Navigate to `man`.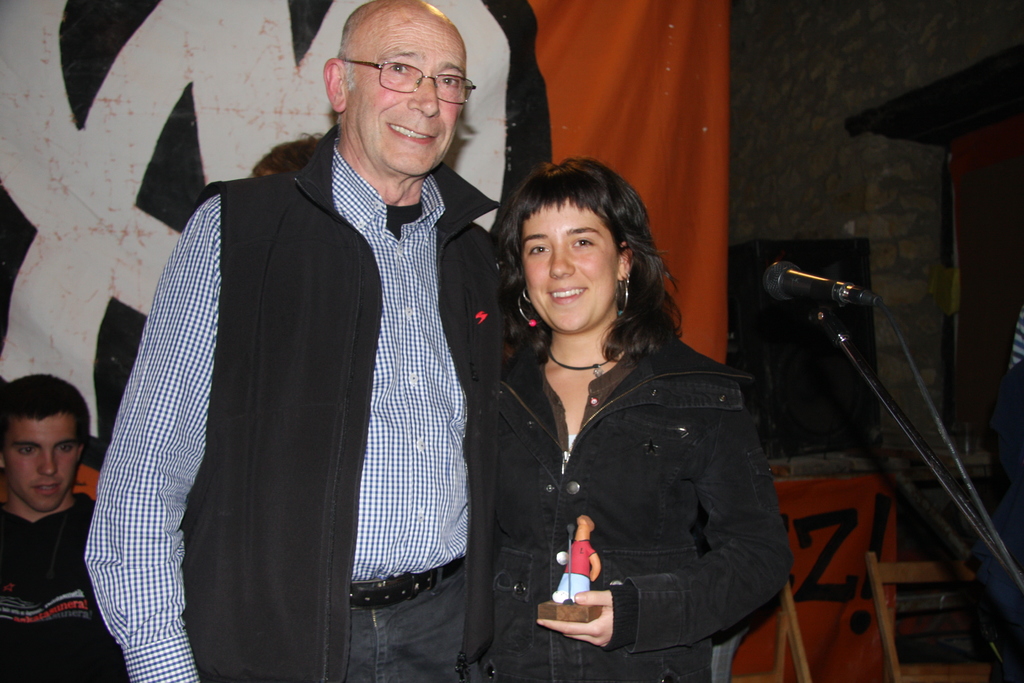
Navigation target: [0,371,129,682].
